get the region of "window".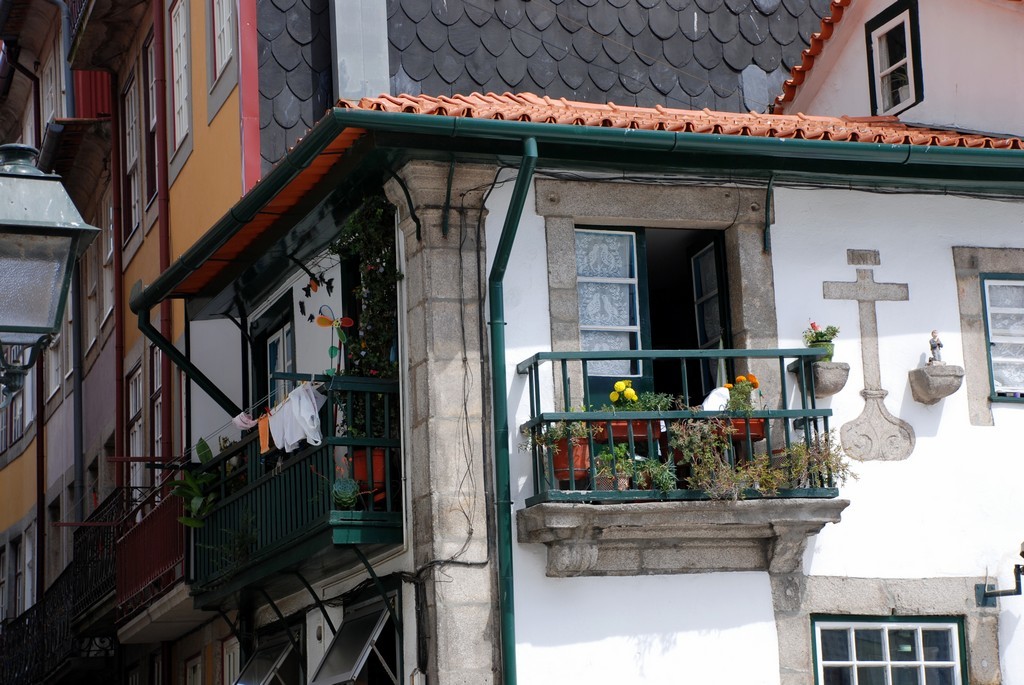
872 0 921 126.
